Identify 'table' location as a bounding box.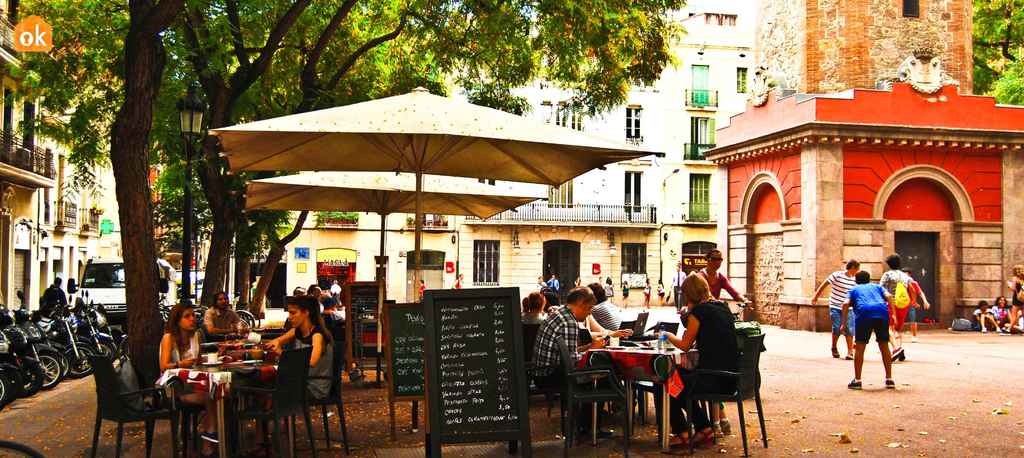
bbox=(201, 338, 273, 352).
